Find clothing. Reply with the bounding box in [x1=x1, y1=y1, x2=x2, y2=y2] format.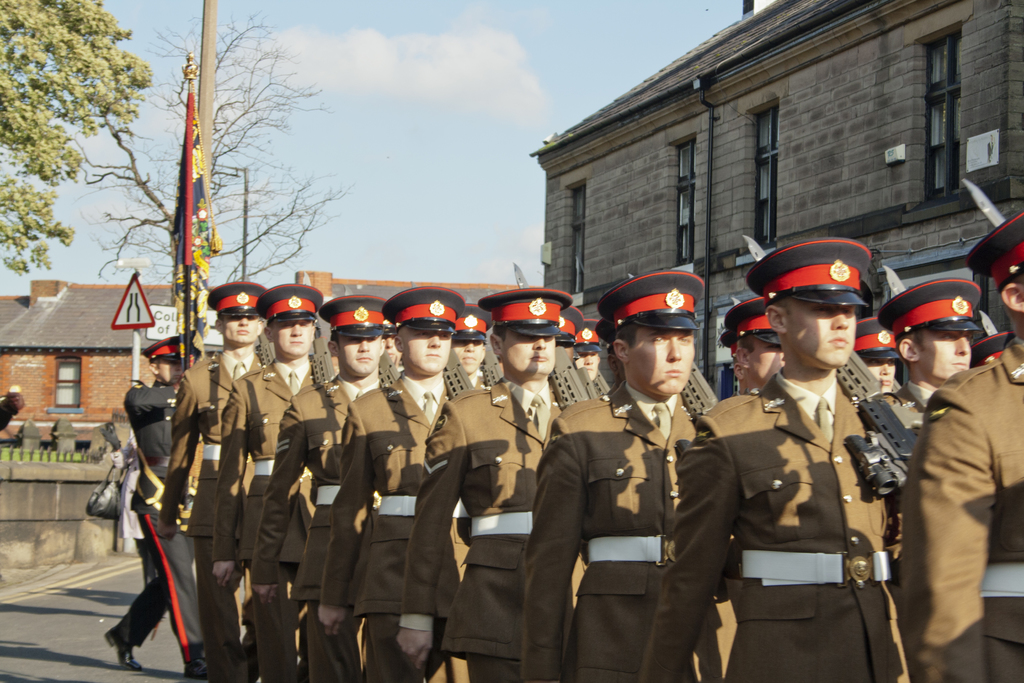
[x1=520, y1=379, x2=729, y2=680].
